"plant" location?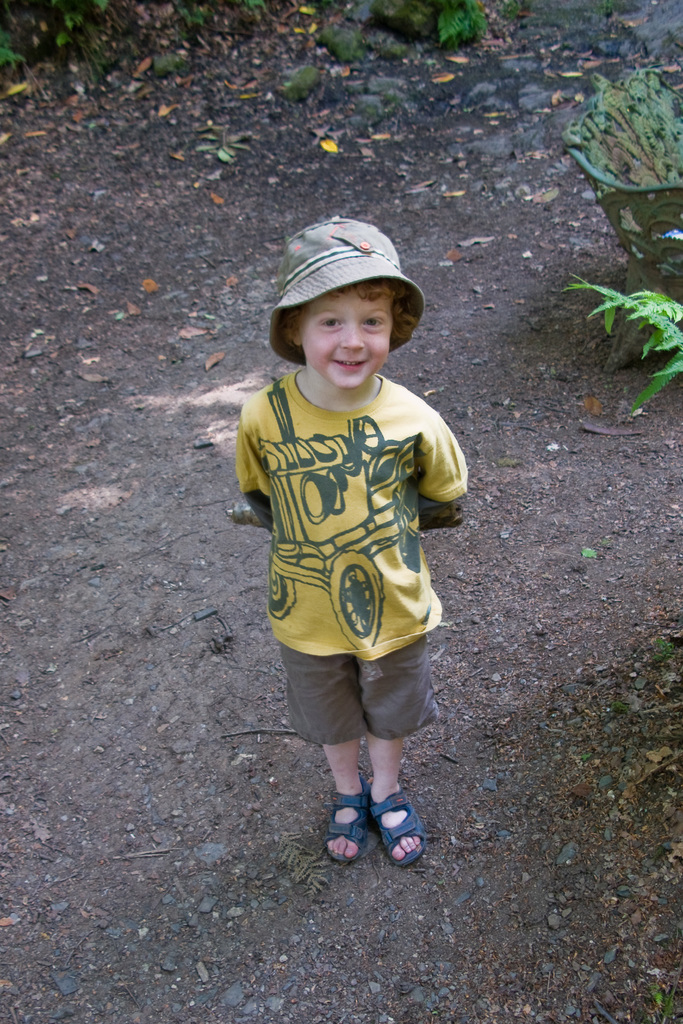
[left=561, top=274, right=682, bottom=412]
